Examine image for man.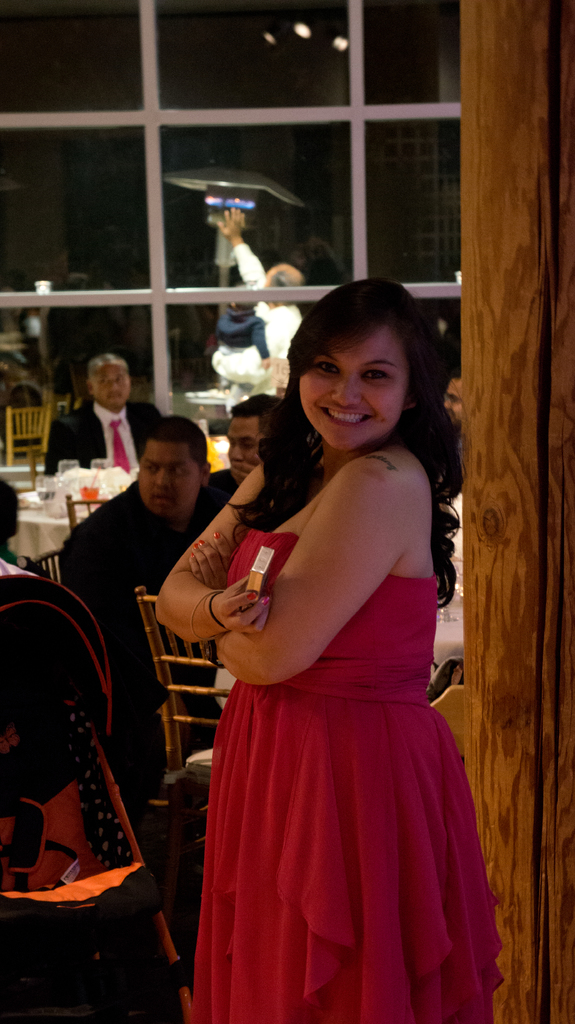
Examination result: {"left": 42, "top": 405, "right": 225, "bottom": 811}.
